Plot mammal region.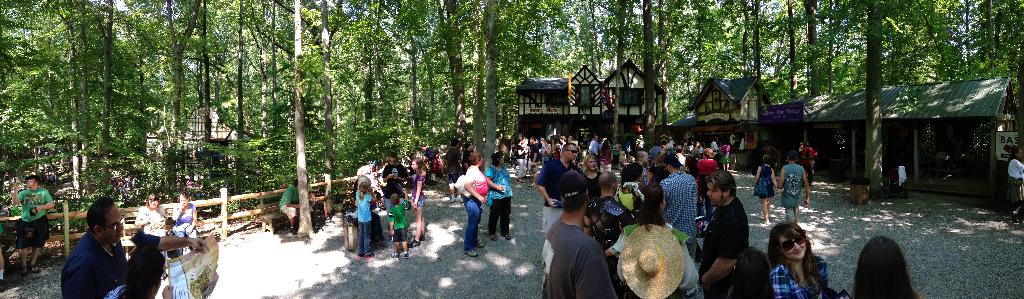
Plotted at {"x1": 437, "y1": 151, "x2": 442, "y2": 164}.
